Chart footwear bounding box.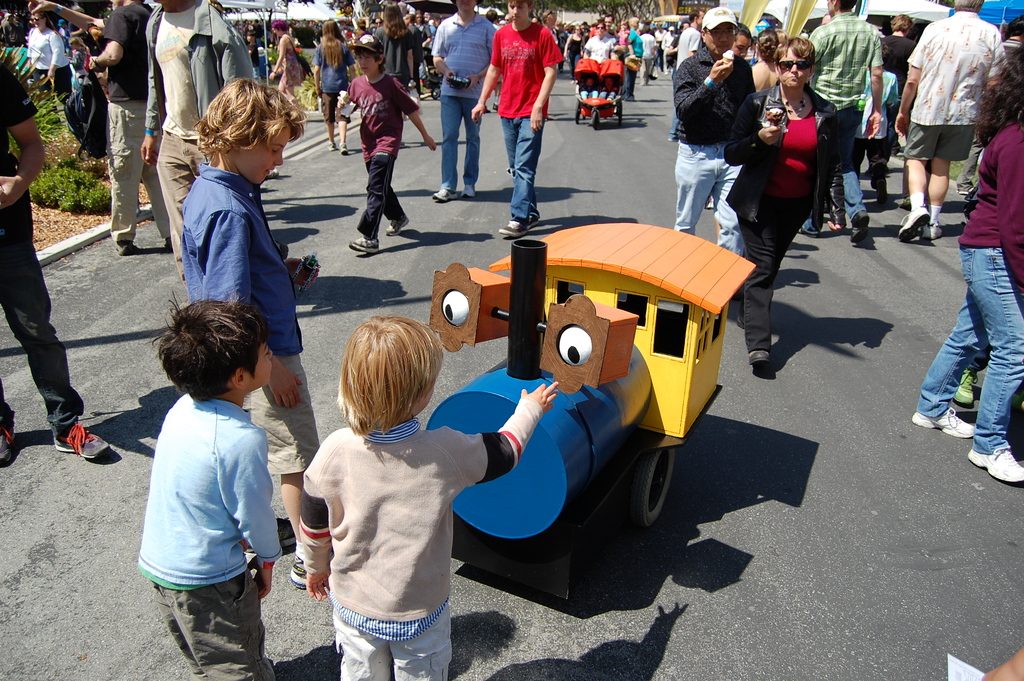
Charted: bbox=(387, 217, 410, 237).
